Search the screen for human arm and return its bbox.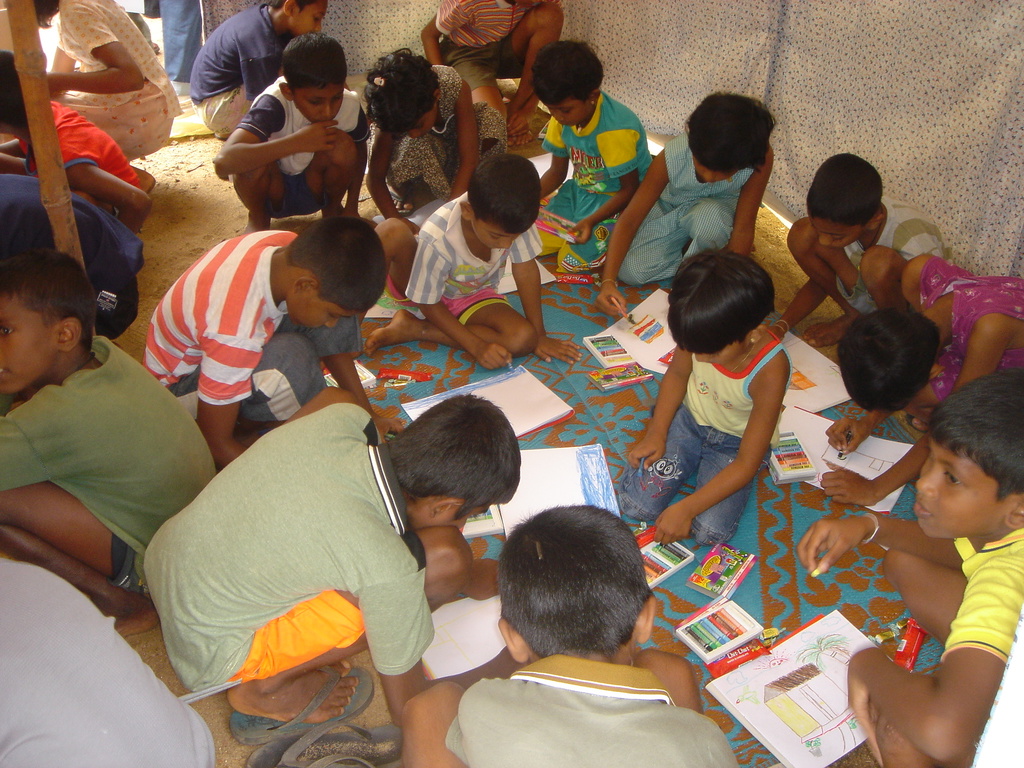
Found: pyautogui.locateOnScreen(212, 94, 345, 170).
